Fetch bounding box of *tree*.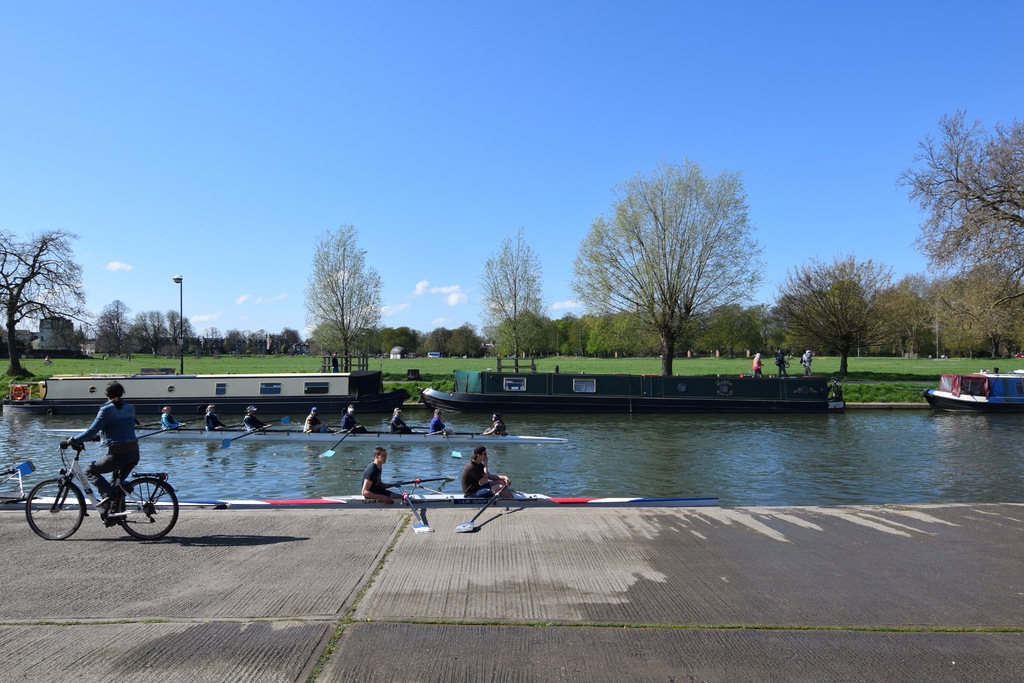
Bbox: x1=0 y1=230 x2=98 y2=377.
